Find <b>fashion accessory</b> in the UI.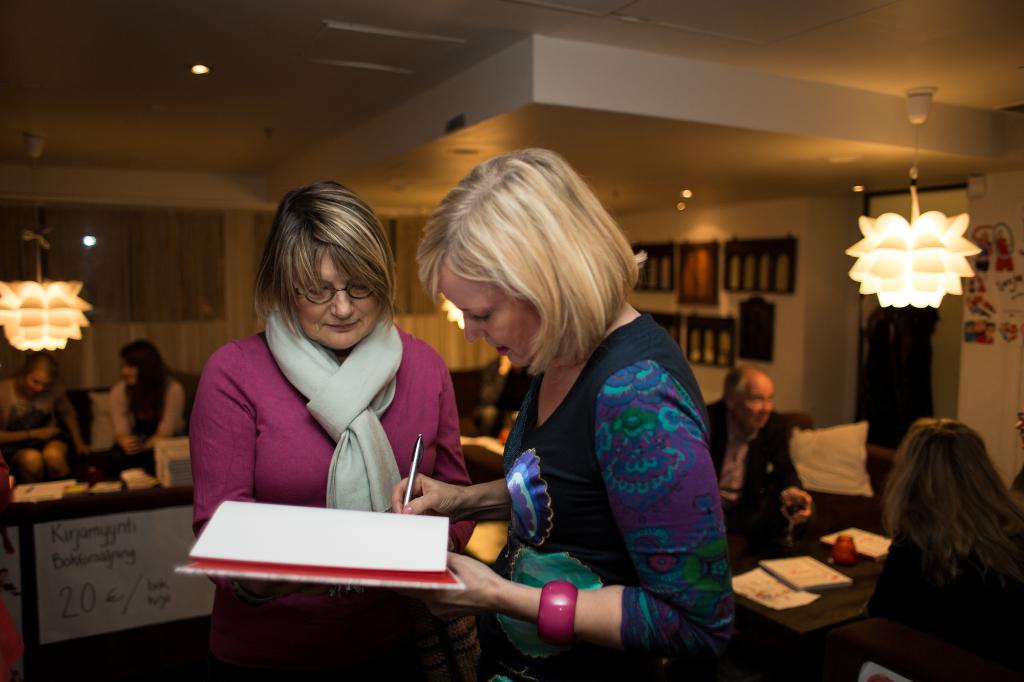
UI element at region(402, 504, 415, 518).
